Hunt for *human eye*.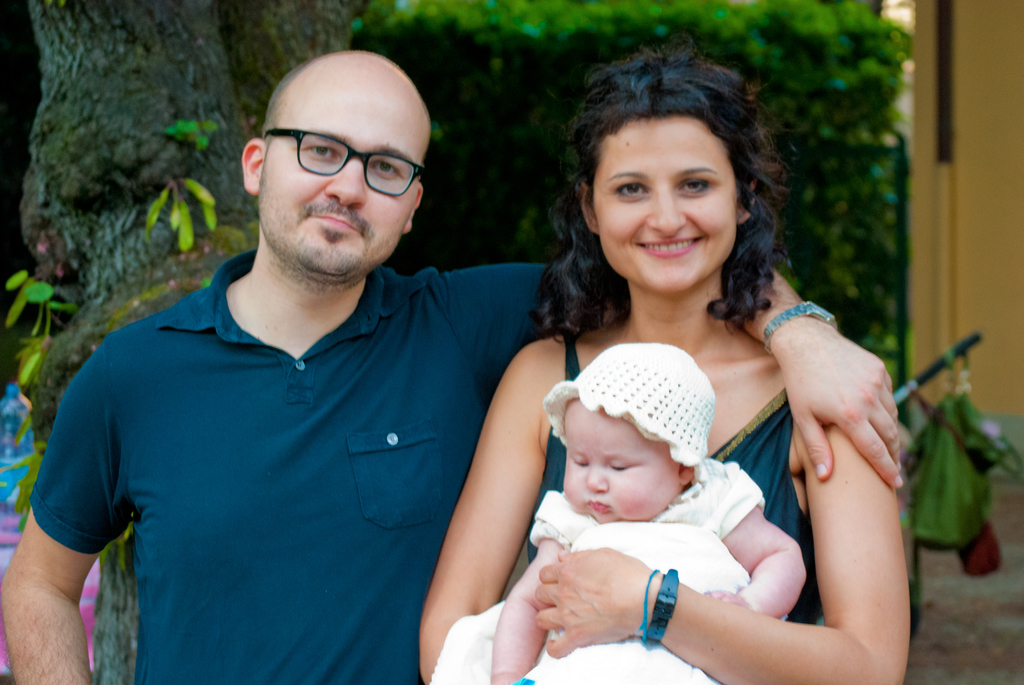
Hunted down at [x1=678, y1=171, x2=712, y2=198].
